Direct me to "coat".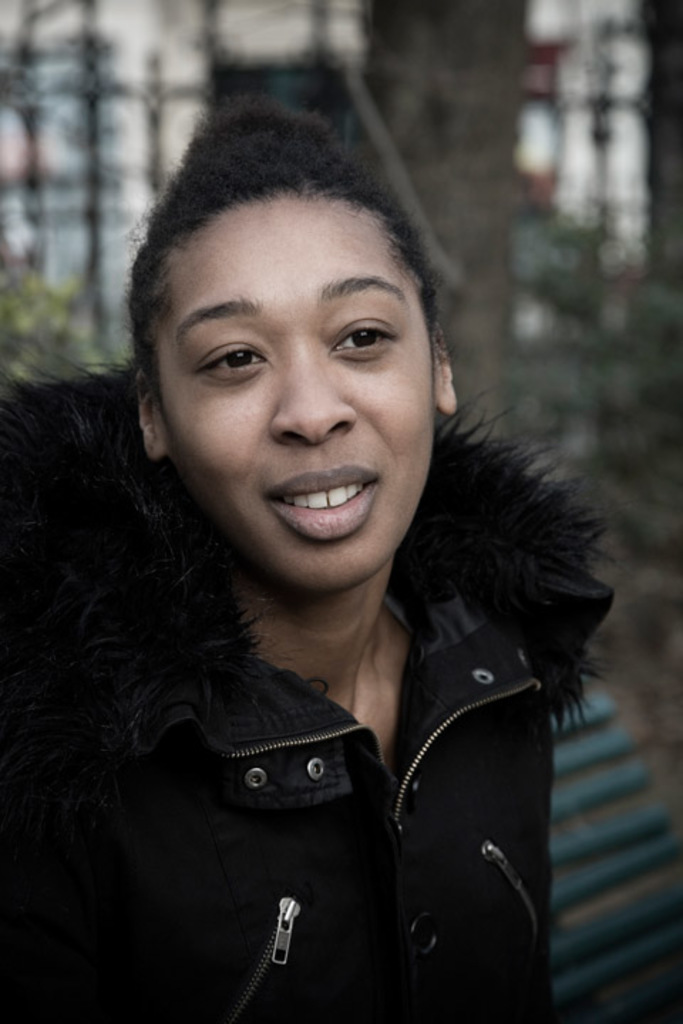
Direction: (34, 205, 595, 1006).
